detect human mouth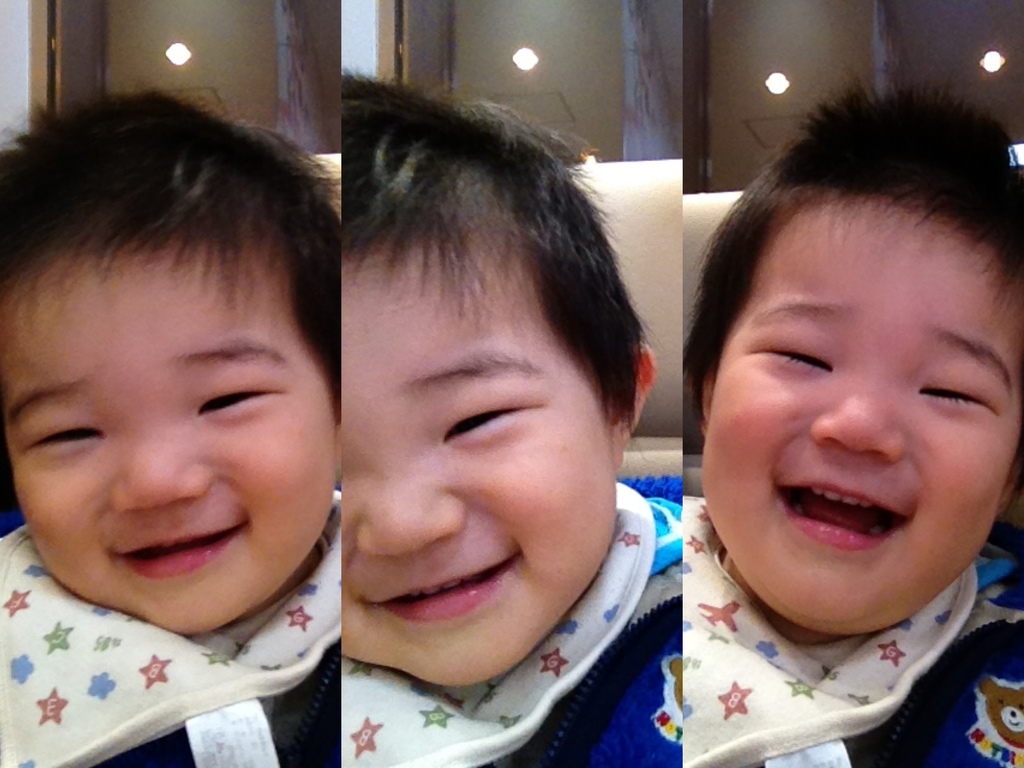
(left=104, top=521, right=248, bottom=582)
